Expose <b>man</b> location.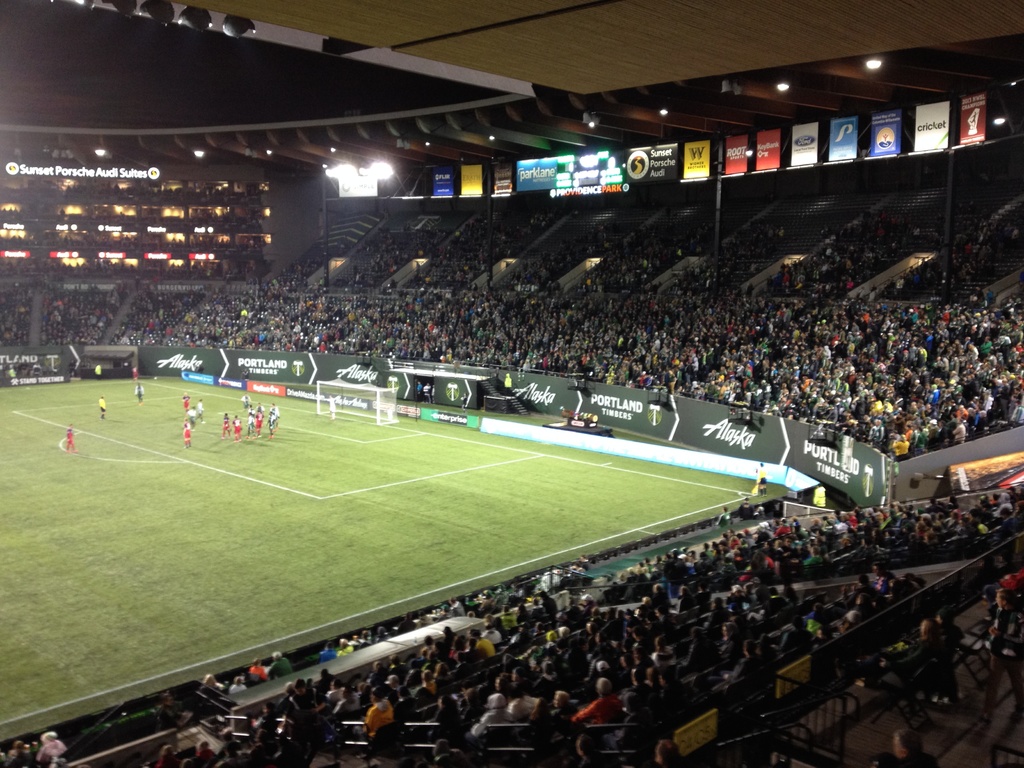
Exposed at BBox(130, 381, 144, 404).
